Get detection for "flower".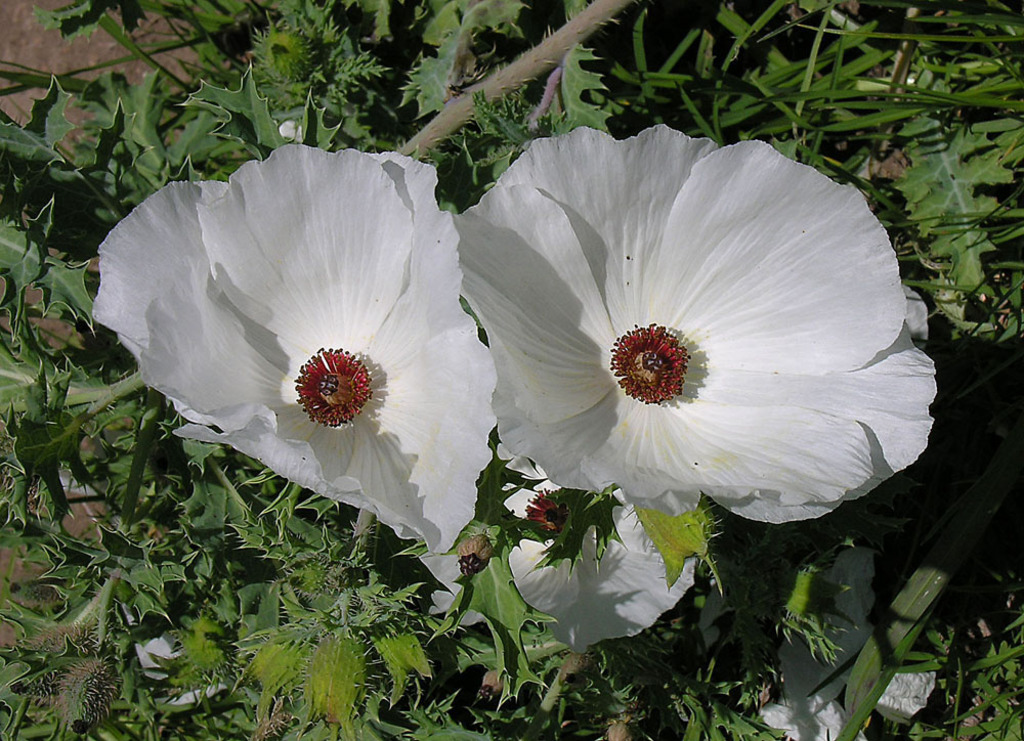
Detection: BBox(87, 157, 527, 585).
